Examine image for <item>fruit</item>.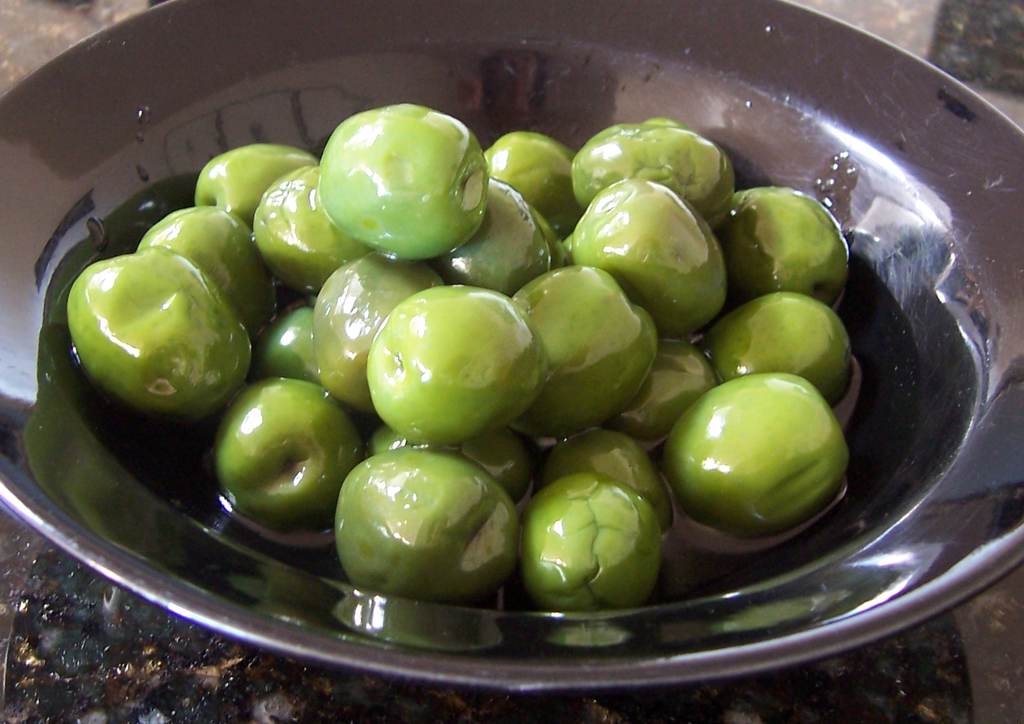
Examination result: (left=320, top=96, right=488, bottom=260).
